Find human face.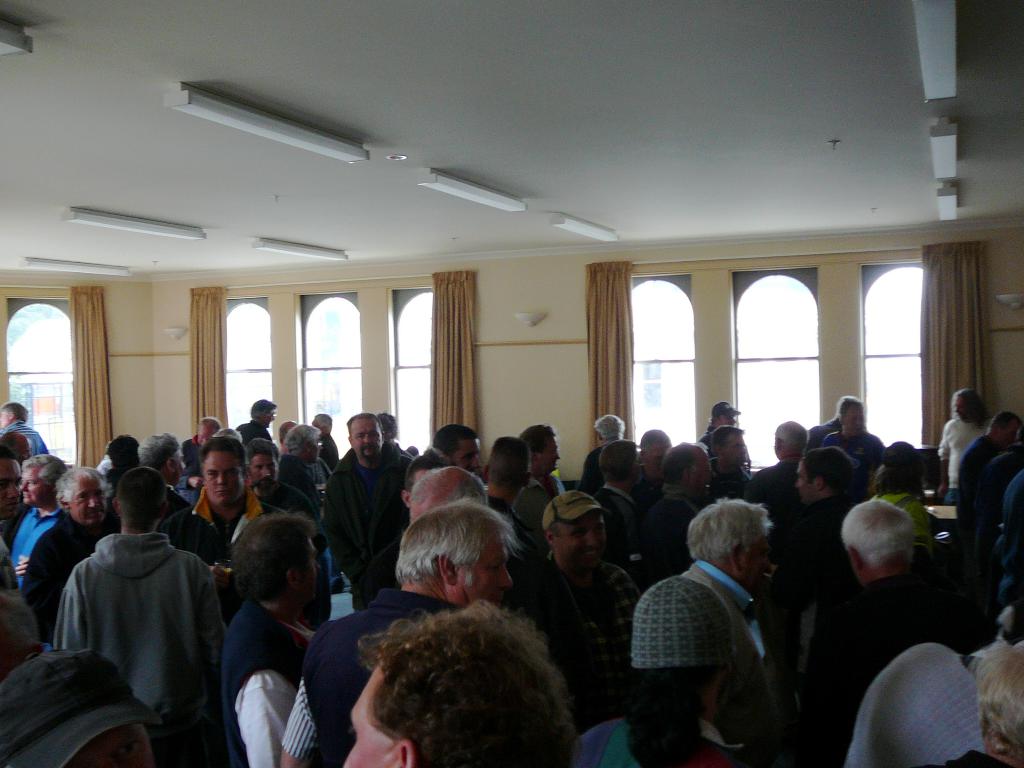
843/406/865/438.
